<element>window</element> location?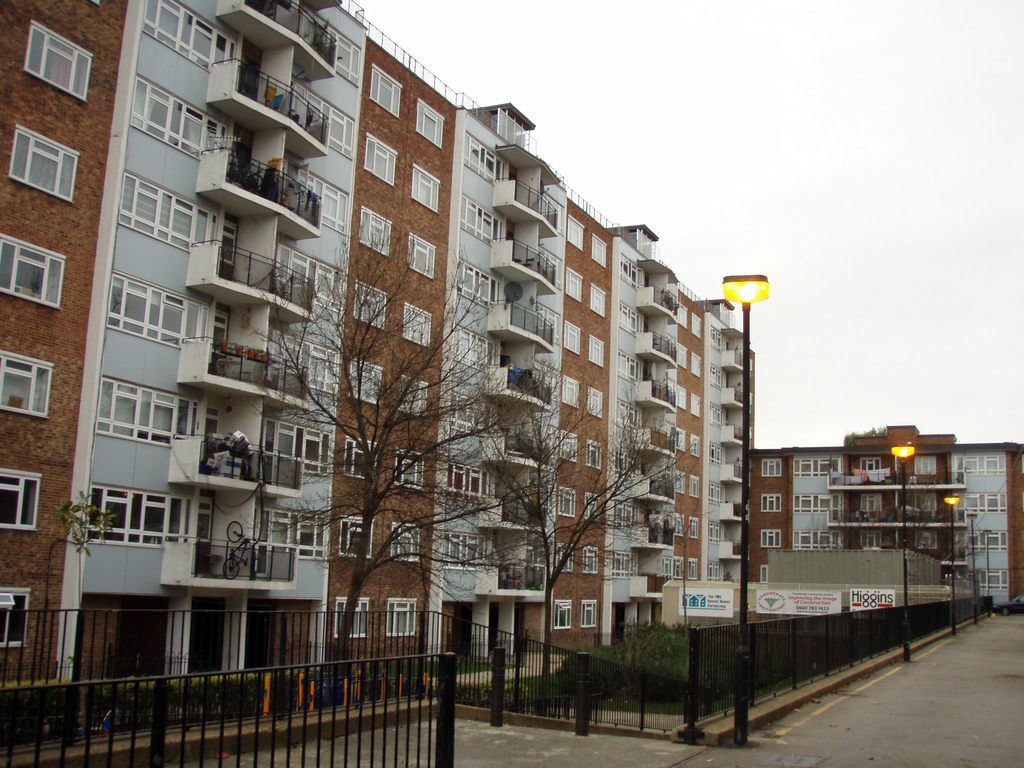
bbox=[447, 529, 486, 573]
